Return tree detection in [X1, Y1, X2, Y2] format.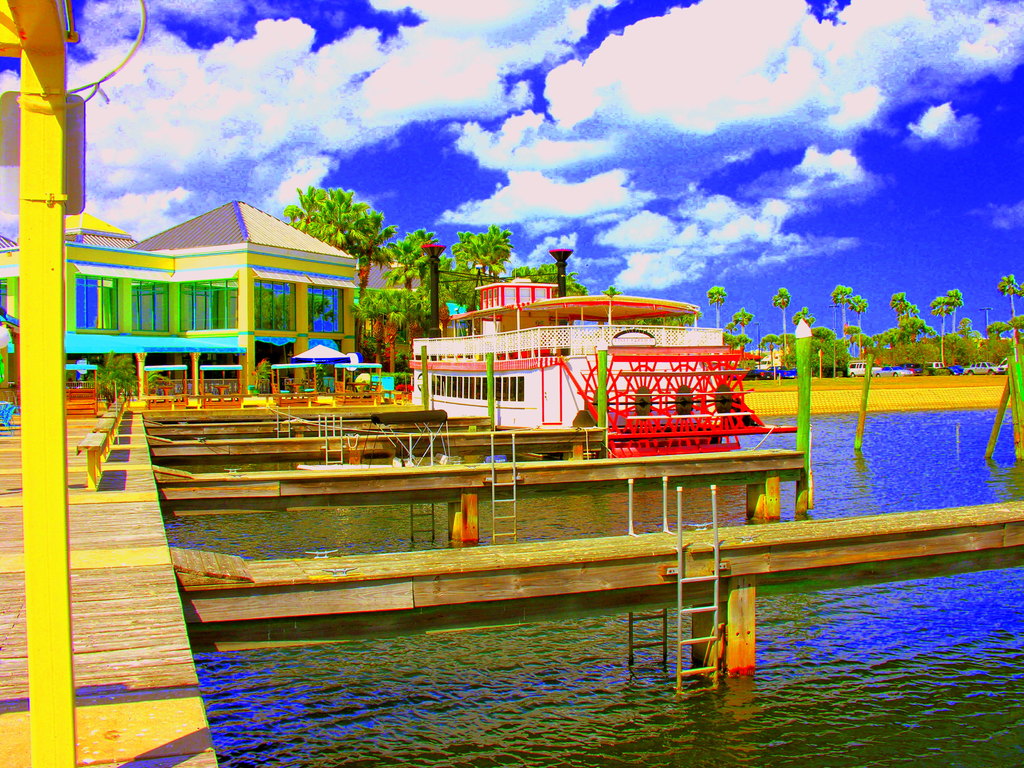
[284, 183, 382, 258].
